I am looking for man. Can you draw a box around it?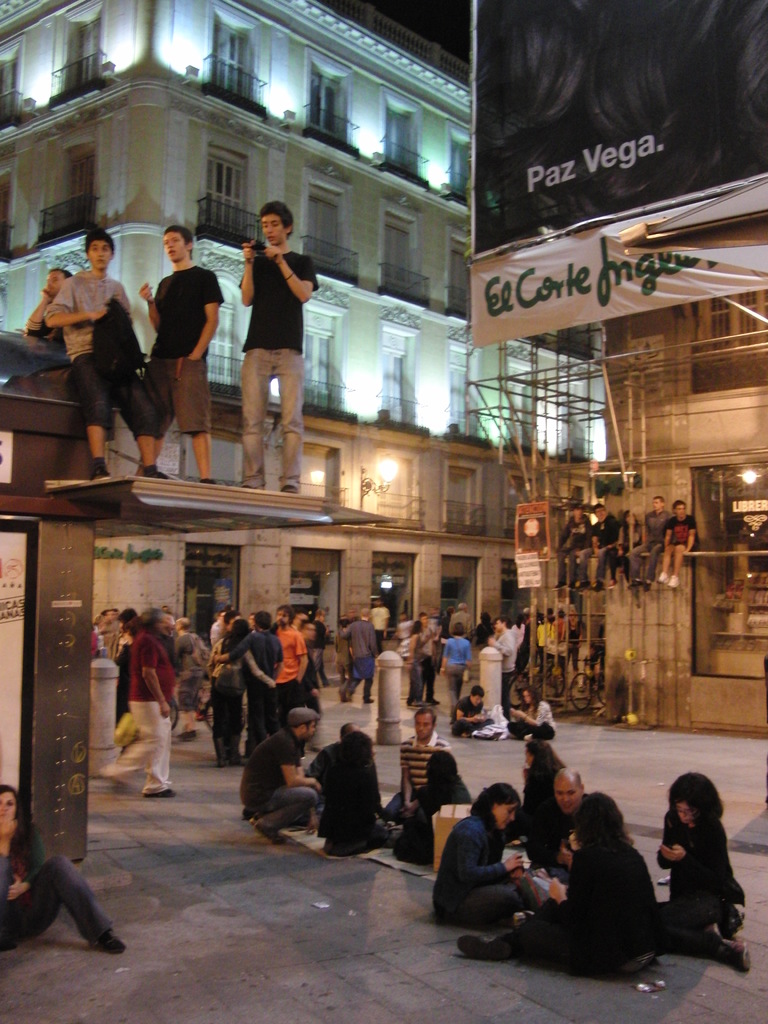
Sure, the bounding box is {"x1": 135, "y1": 218, "x2": 226, "y2": 483}.
